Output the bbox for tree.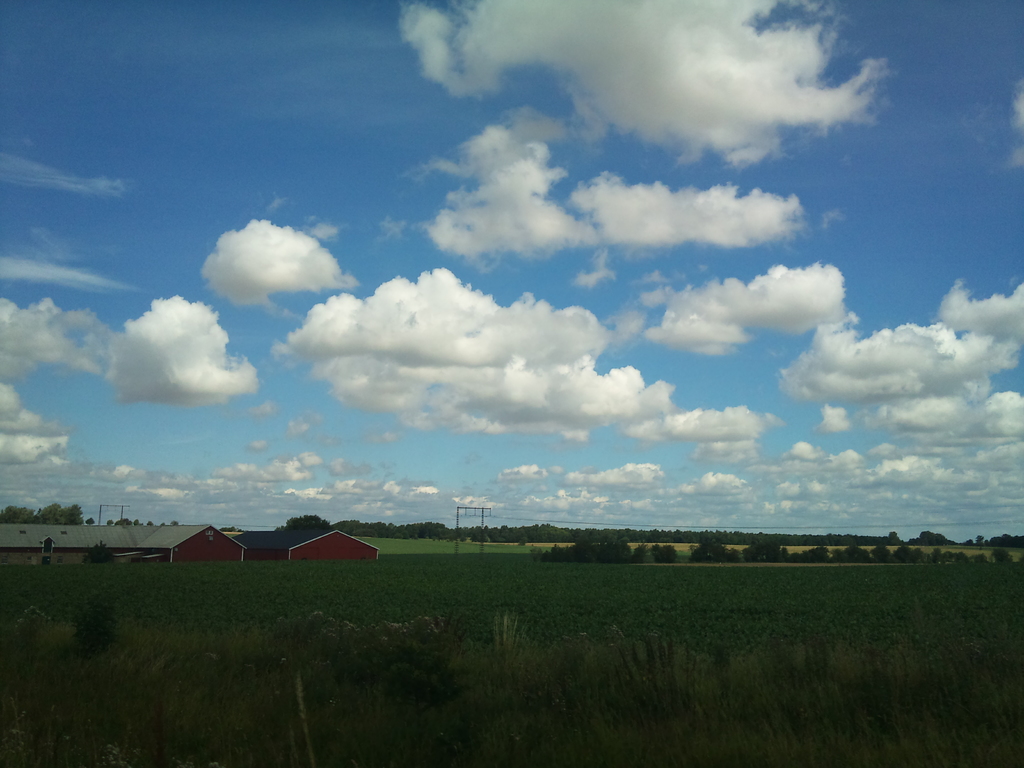
988/544/1014/568.
